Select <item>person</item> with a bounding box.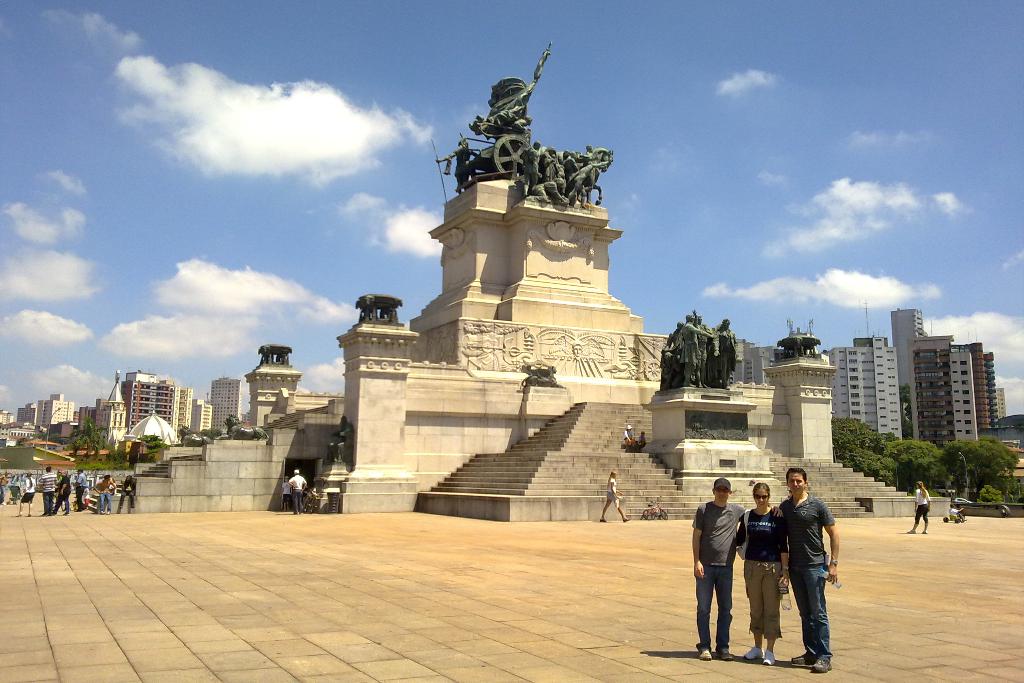
box=[17, 475, 34, 514].
